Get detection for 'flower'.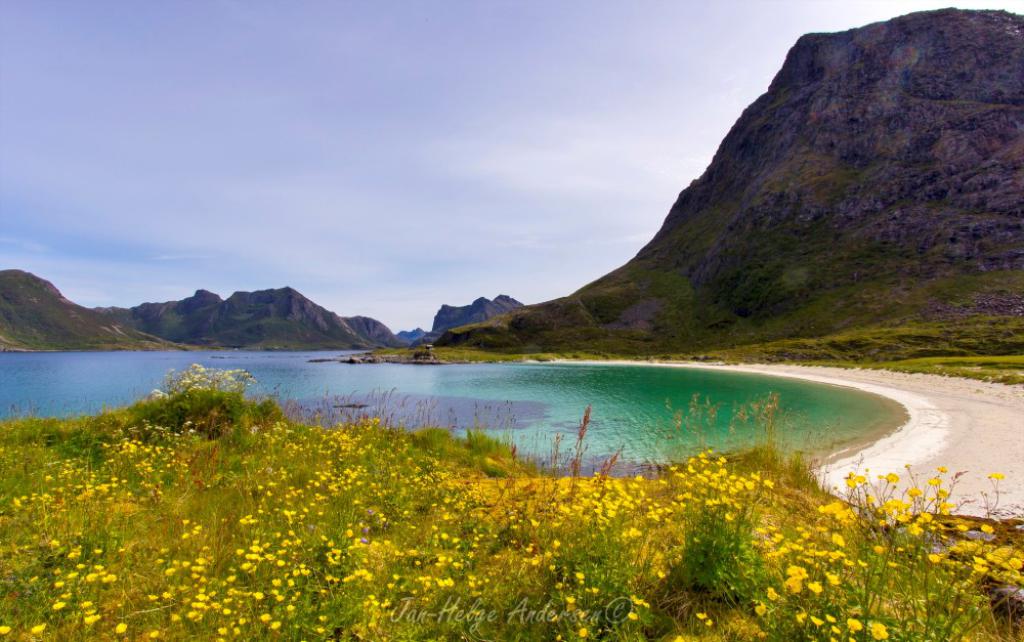
Detection: rect(0, 622, 12, 637).
